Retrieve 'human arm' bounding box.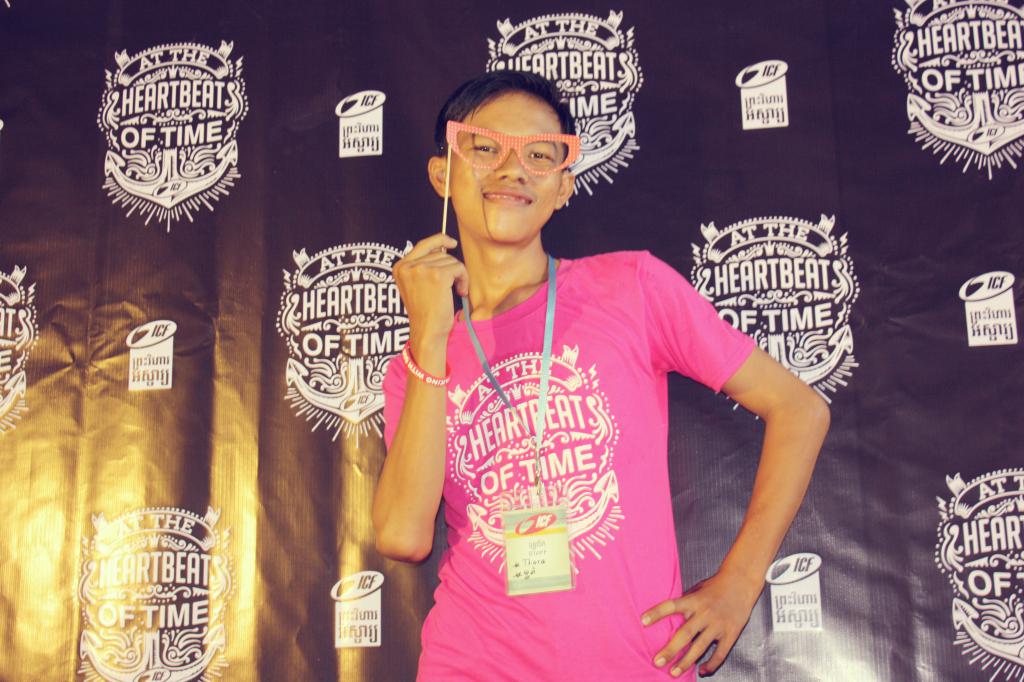
Bounding box: 369,232,455,600.
